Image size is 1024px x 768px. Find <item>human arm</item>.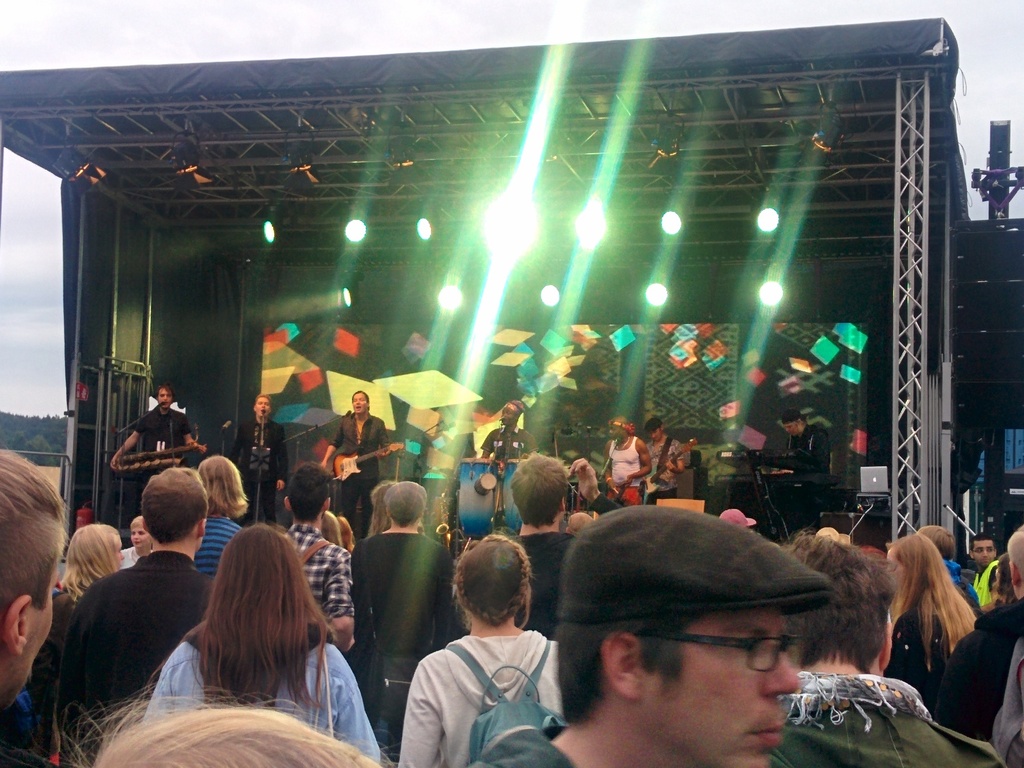
<box>376,420,389,461</box>.
